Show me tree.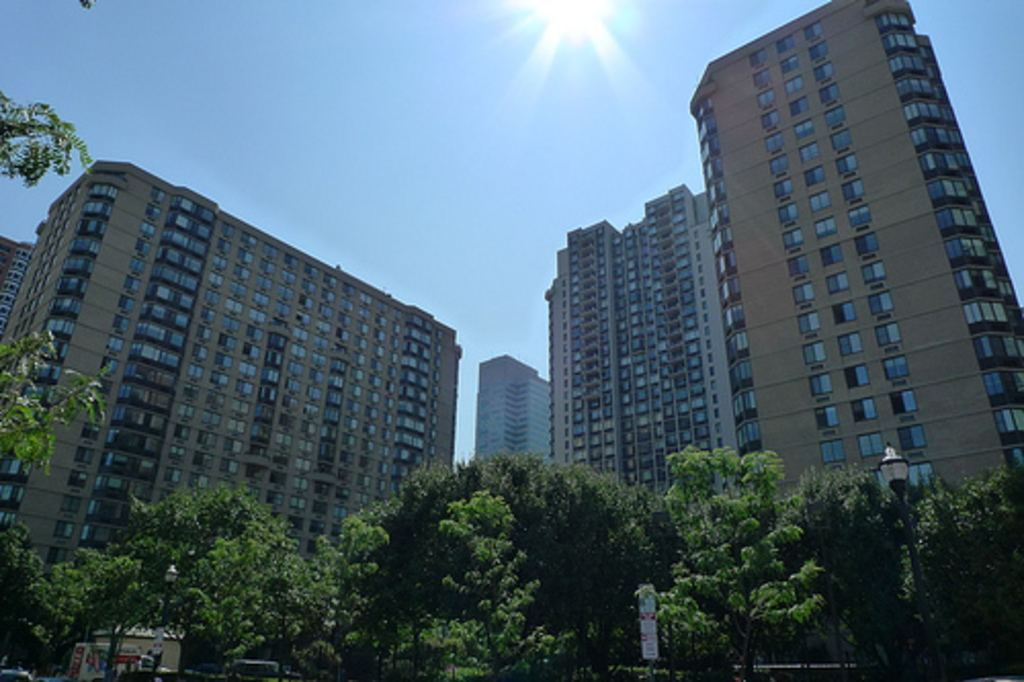
tree is here: x1=281, y1=637, x2=346, y2=680.
